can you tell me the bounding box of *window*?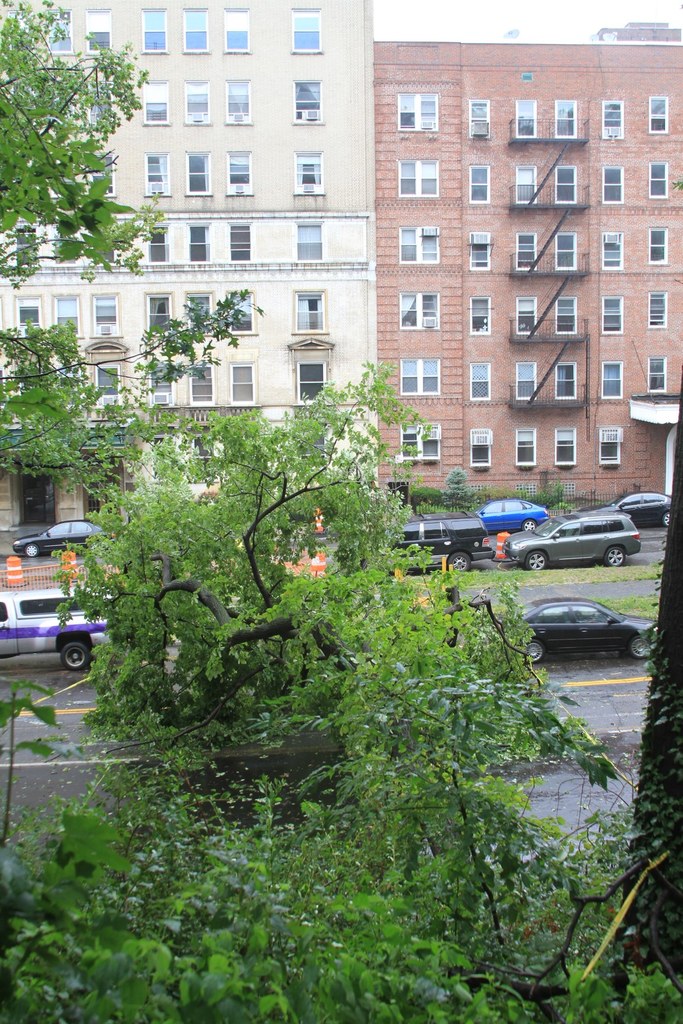
left=513, top=232, right=541, bottom=271.
